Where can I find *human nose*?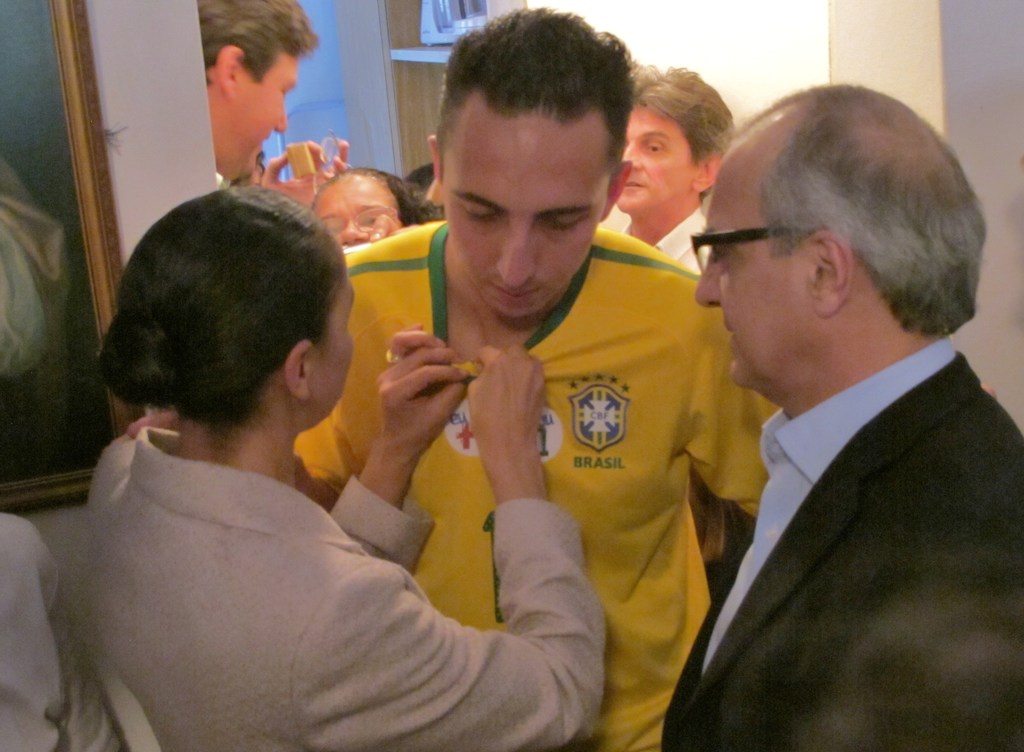
You can find it at l=342, t=221, r=366, b=245.
